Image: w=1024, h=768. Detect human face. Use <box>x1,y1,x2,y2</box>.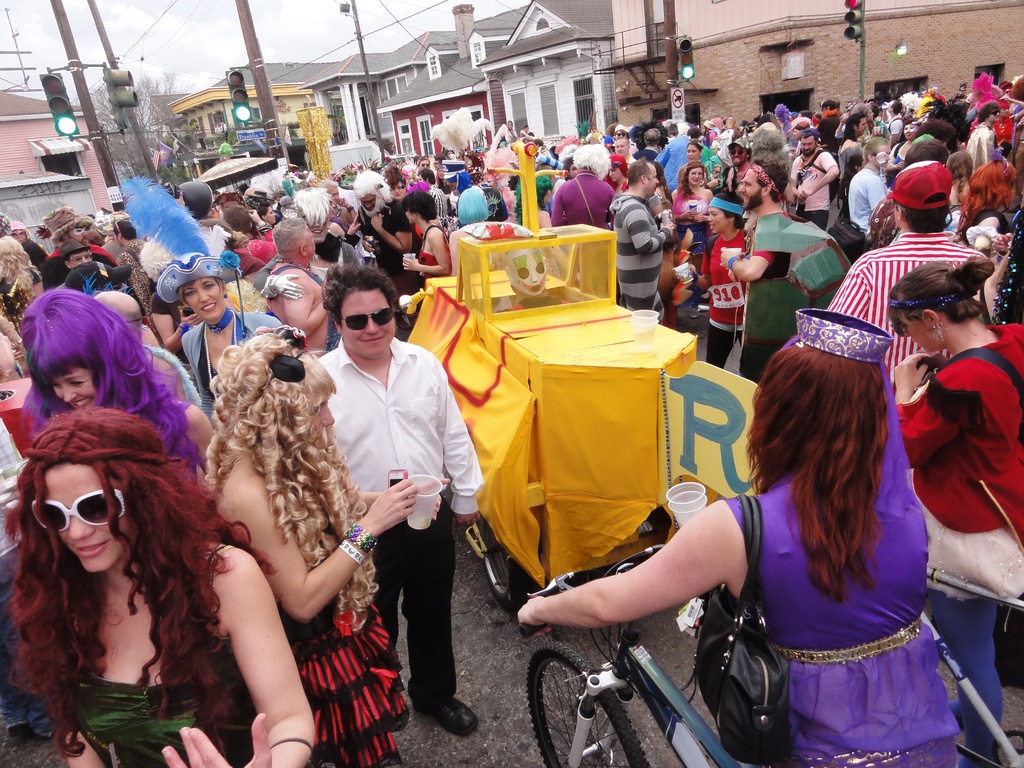
<box>989,106,1001,120</box>.
